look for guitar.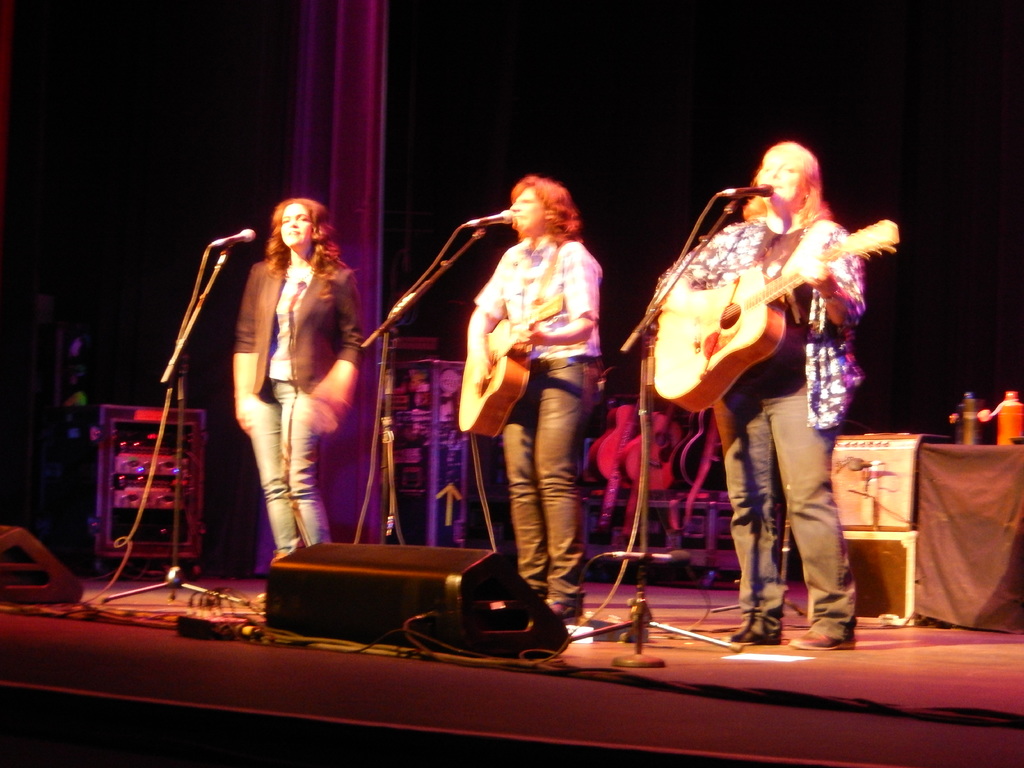
Found: crop(459, 289, 565, 439).
